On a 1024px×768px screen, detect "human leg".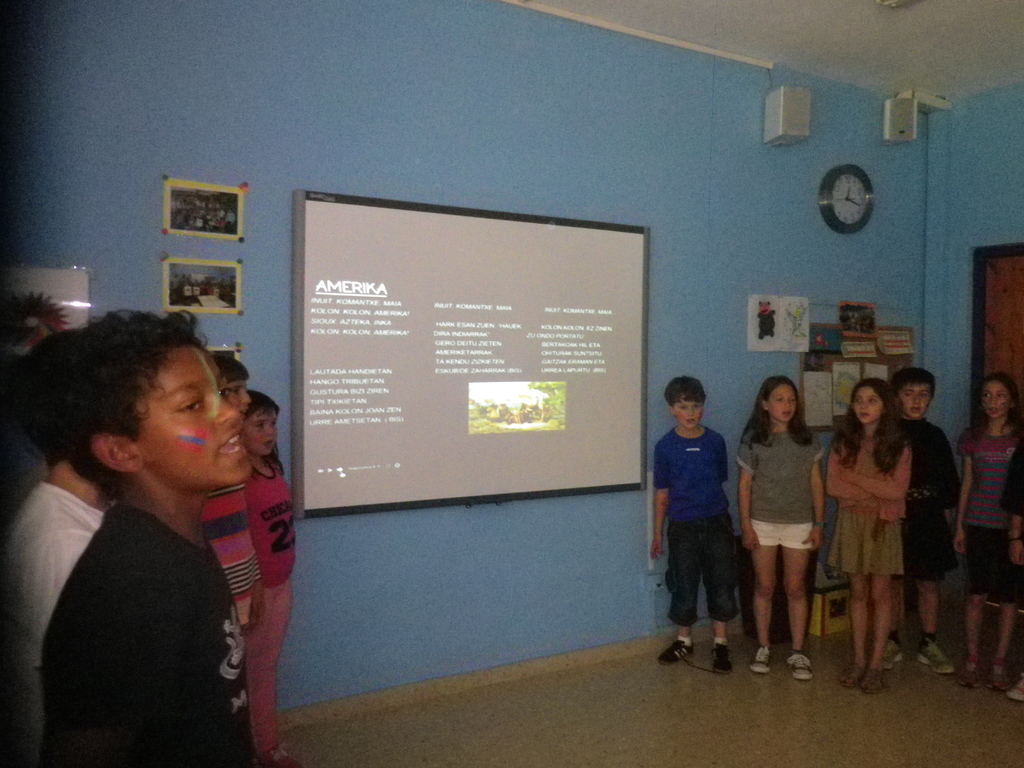
select_region(655, 500, 700, 664).
